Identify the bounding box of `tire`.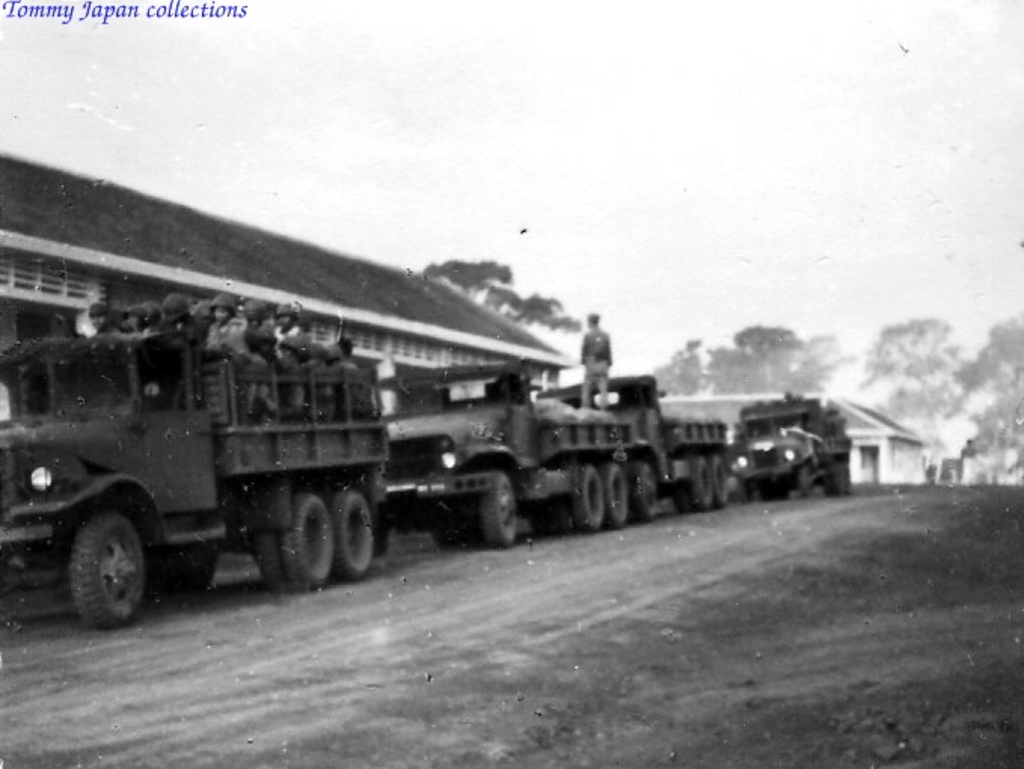
BBox(839, 463, 852, 496).
